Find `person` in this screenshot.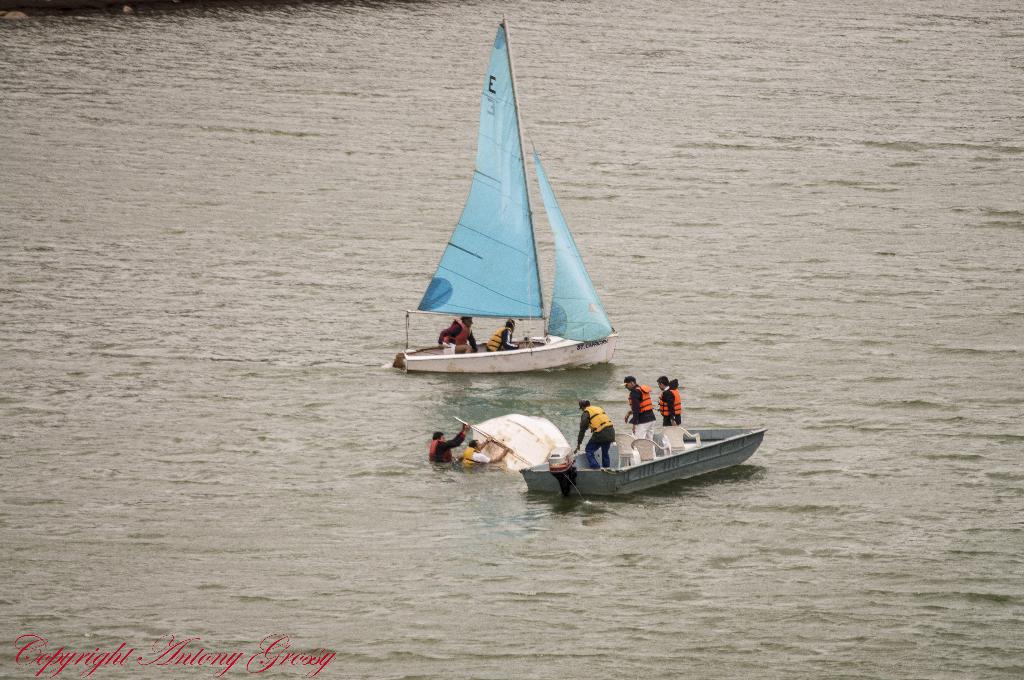
The bounding box for `person` is <box>426,422,470,461</box>.
